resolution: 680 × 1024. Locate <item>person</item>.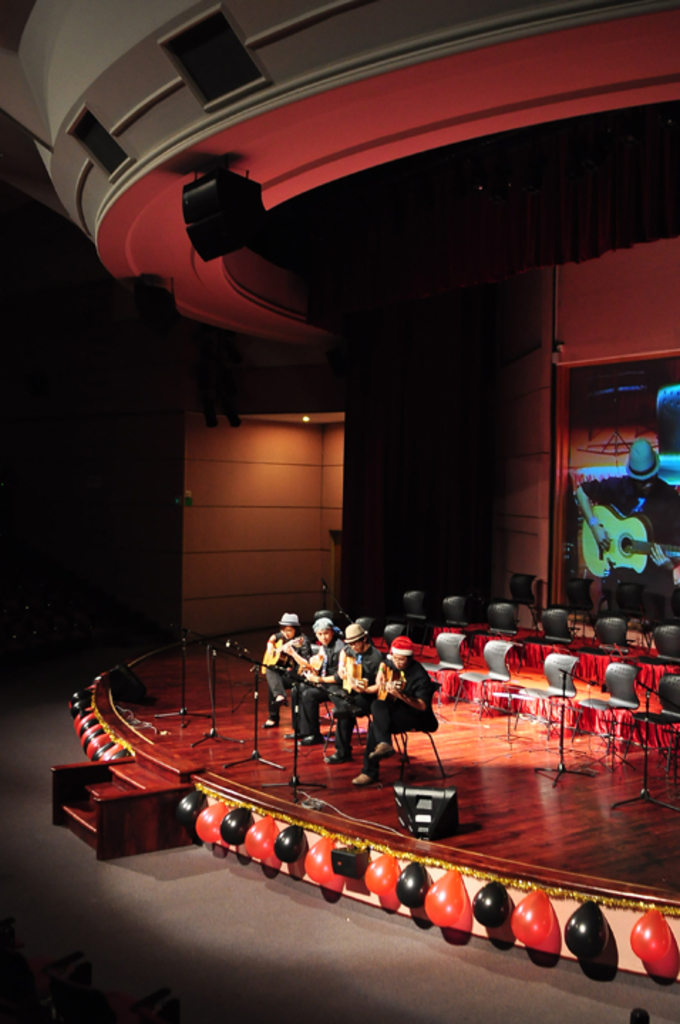
{"left": 356, "top": 637, "right": 438, "bottom": 778}.
